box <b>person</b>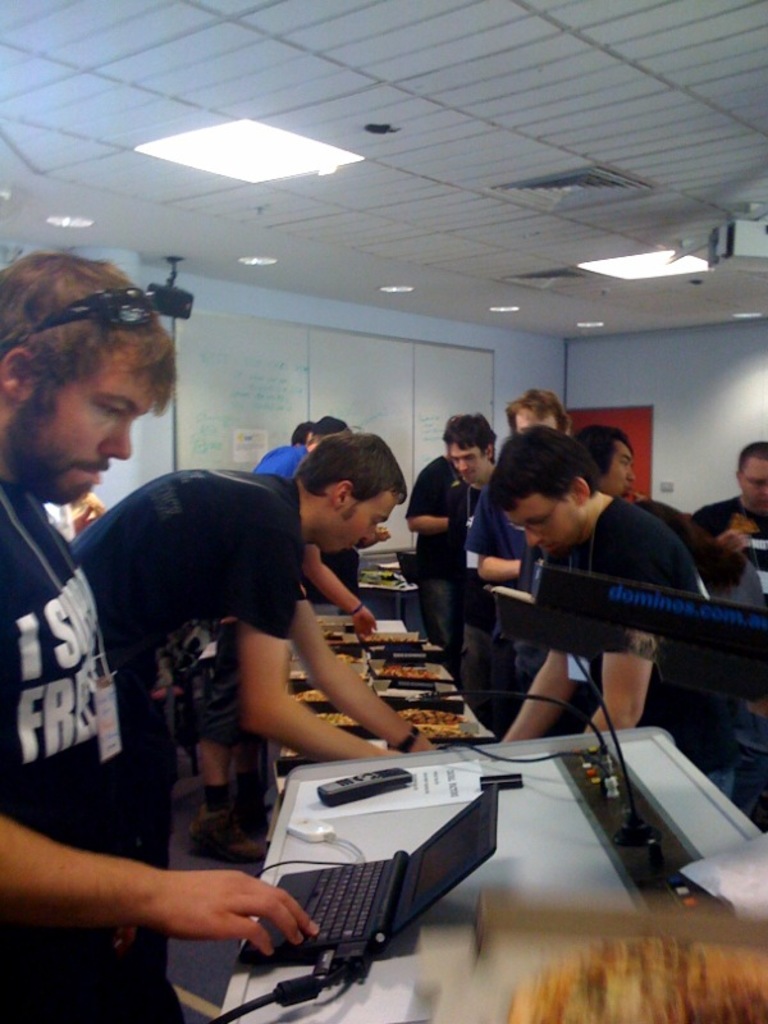
rect(463, 393, 571, 689)
